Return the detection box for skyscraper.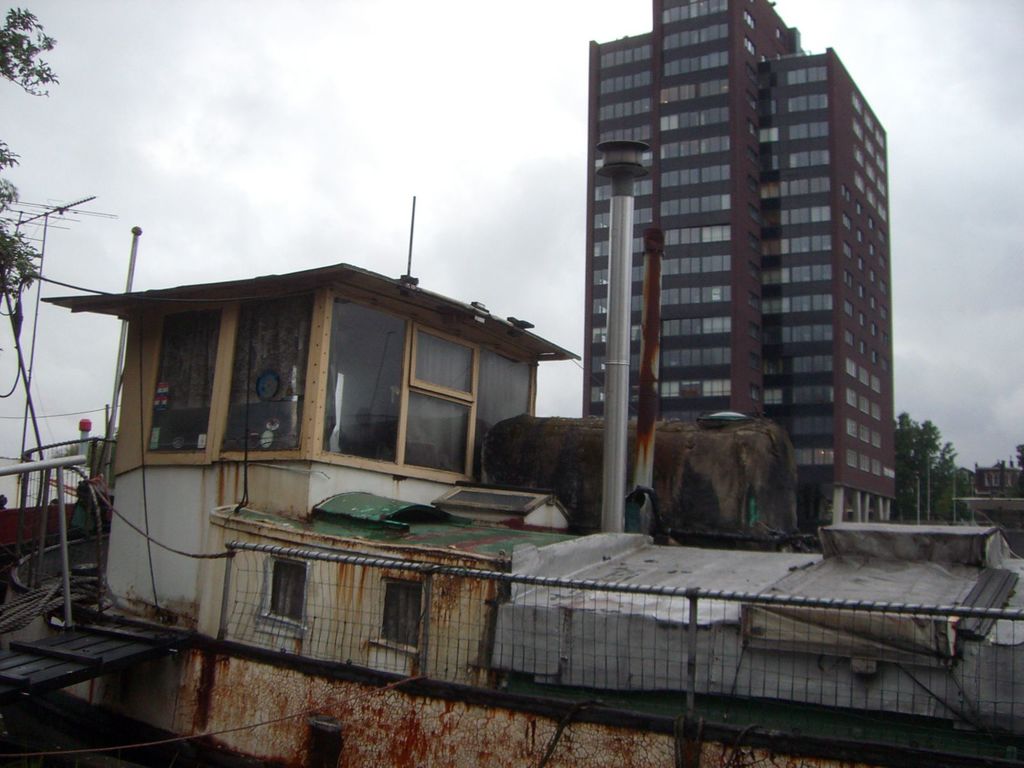
(566, 21, 916, 538).
